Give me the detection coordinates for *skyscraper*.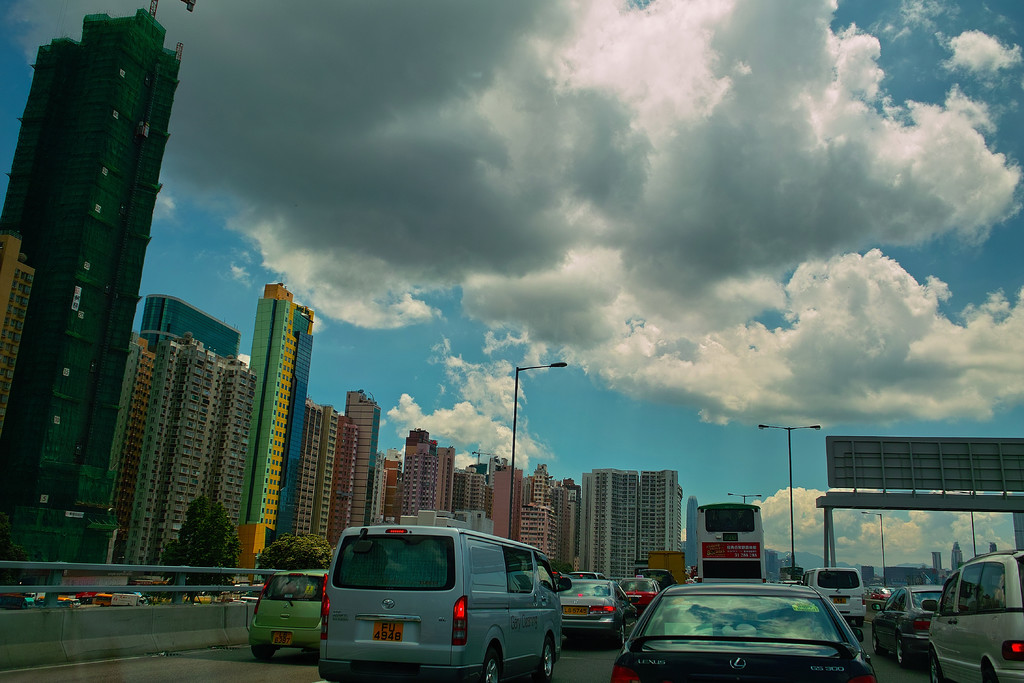
x1=312 y1=406 x2=340 y2=540.
